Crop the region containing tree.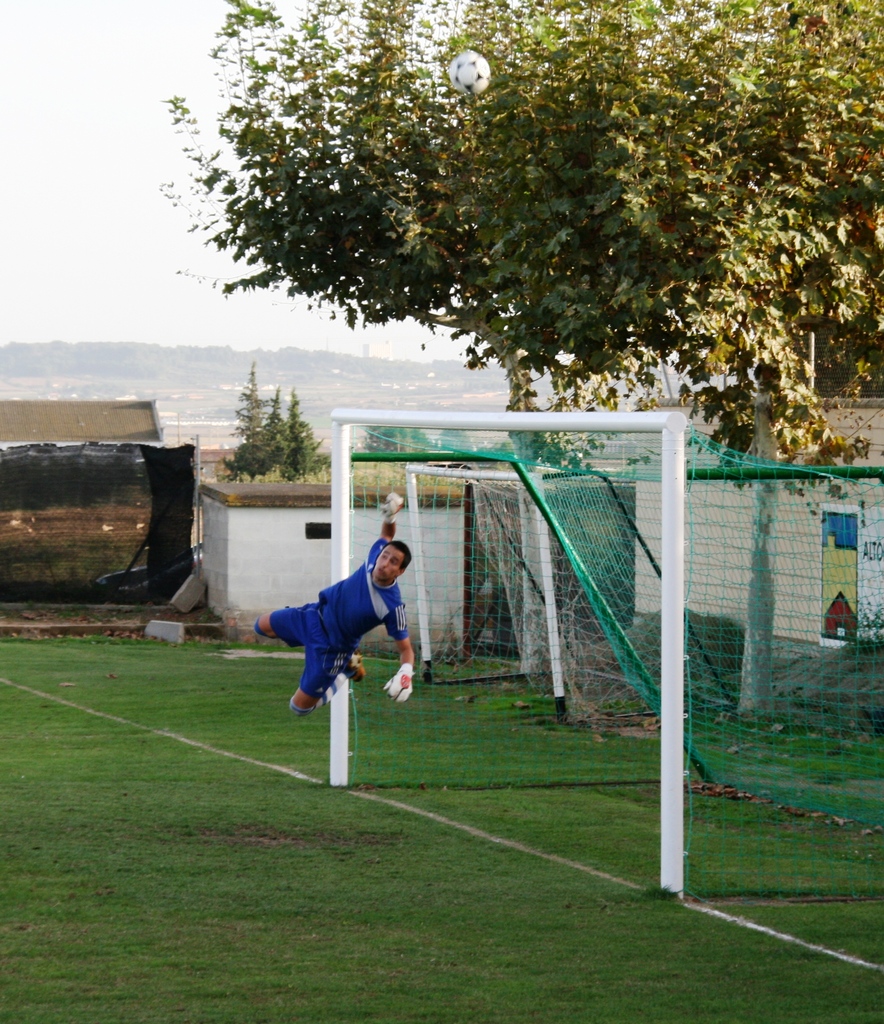
Crop region: box(365, 424, 433, 451).
